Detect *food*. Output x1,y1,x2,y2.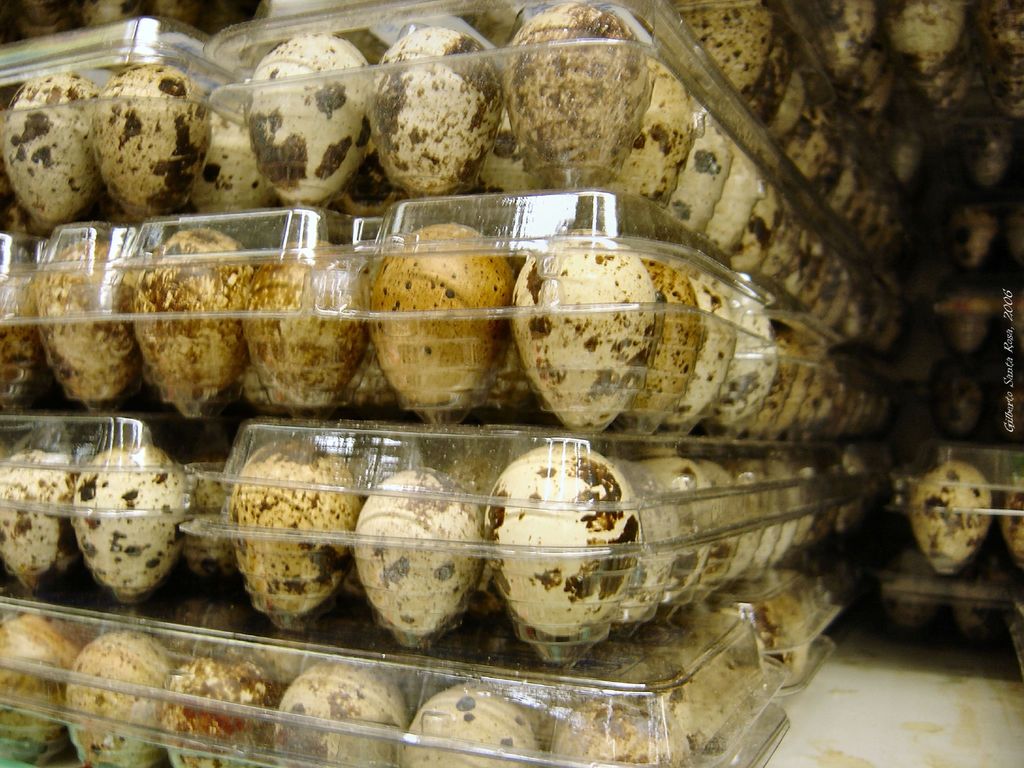
500,0,660,186.
